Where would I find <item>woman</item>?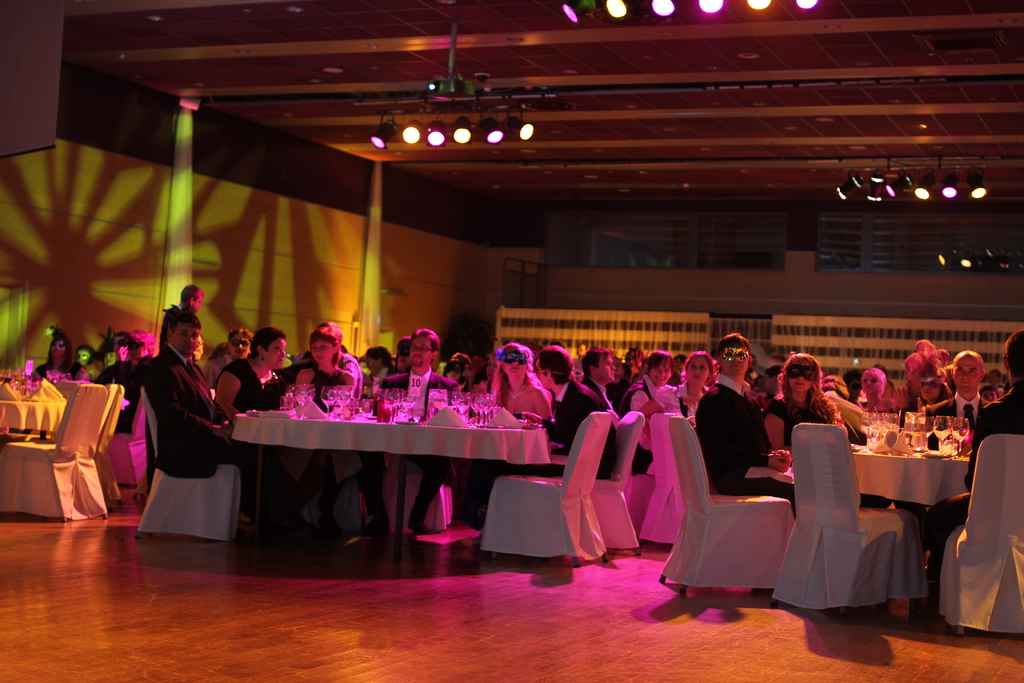
At (left=861, top=368, right=900, bottom=414).
